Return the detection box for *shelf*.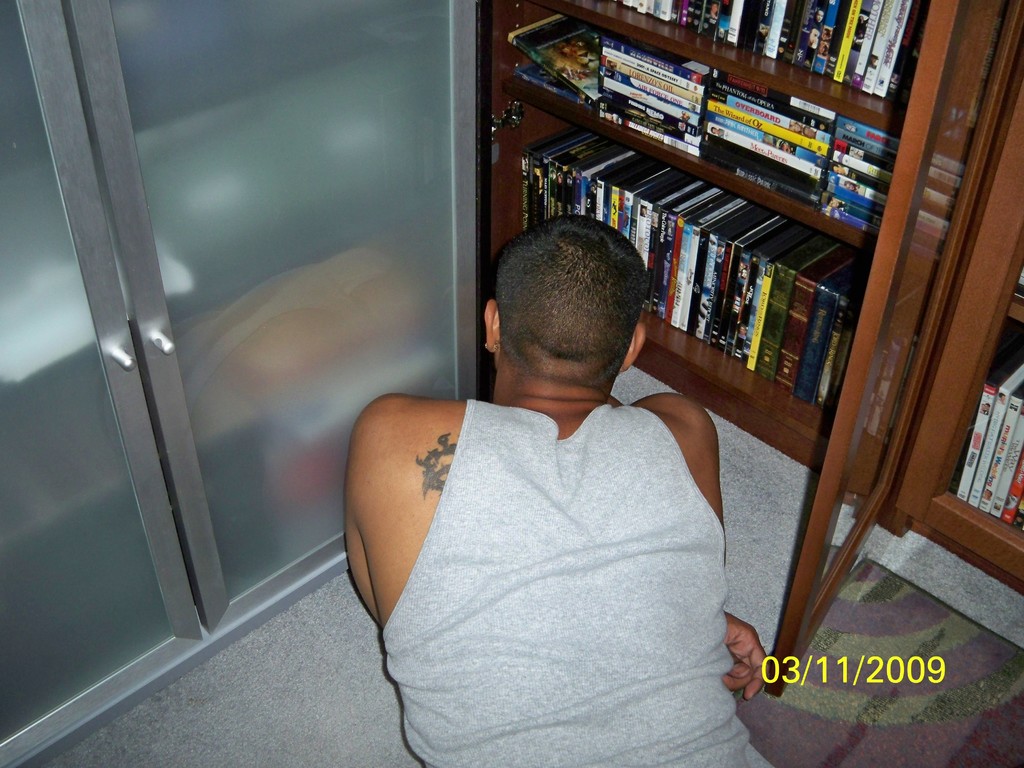
x1=883 y1=32 x2=1023 y2=622.
